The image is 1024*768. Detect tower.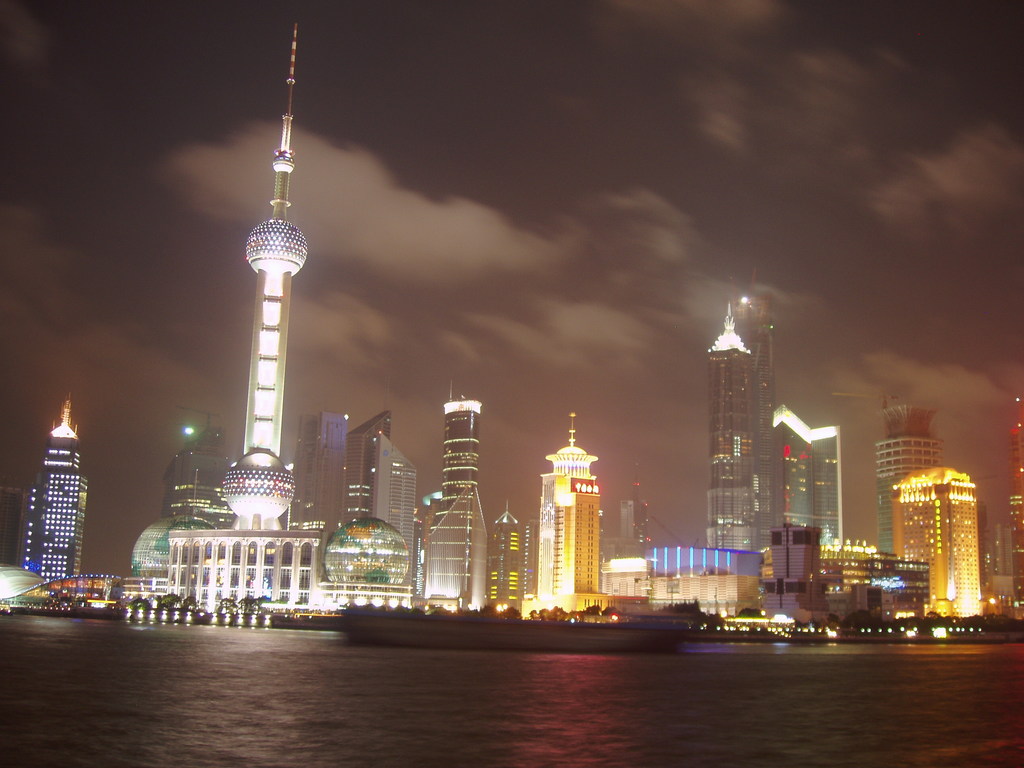
Detection: region(186, 416, 239, 473).
